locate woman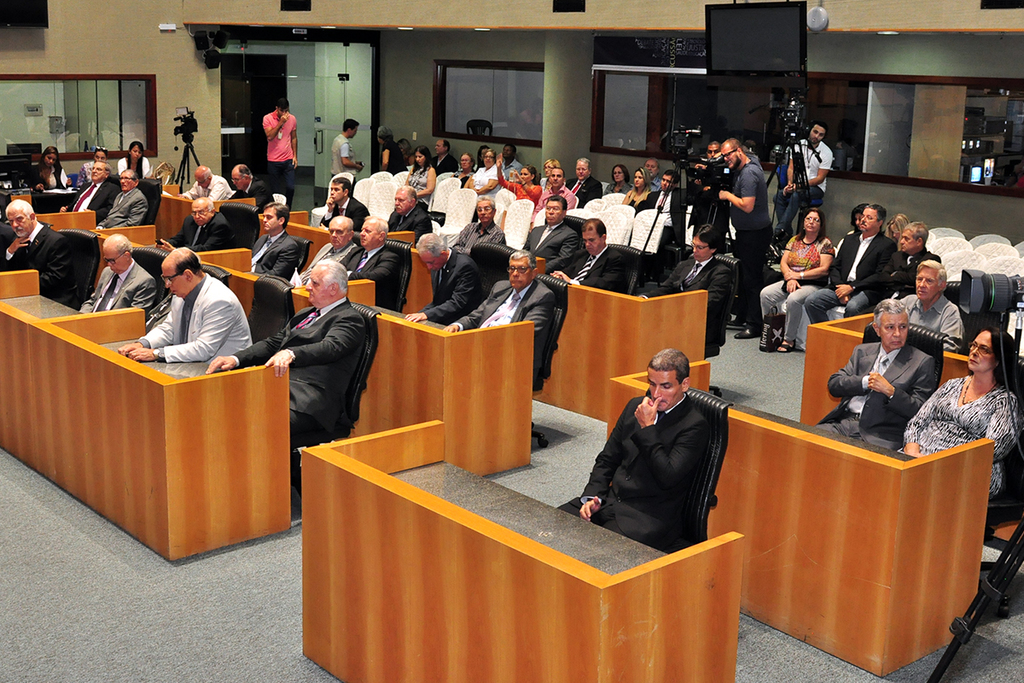
[x1=493, y1=153, x2=540, y2=205]
